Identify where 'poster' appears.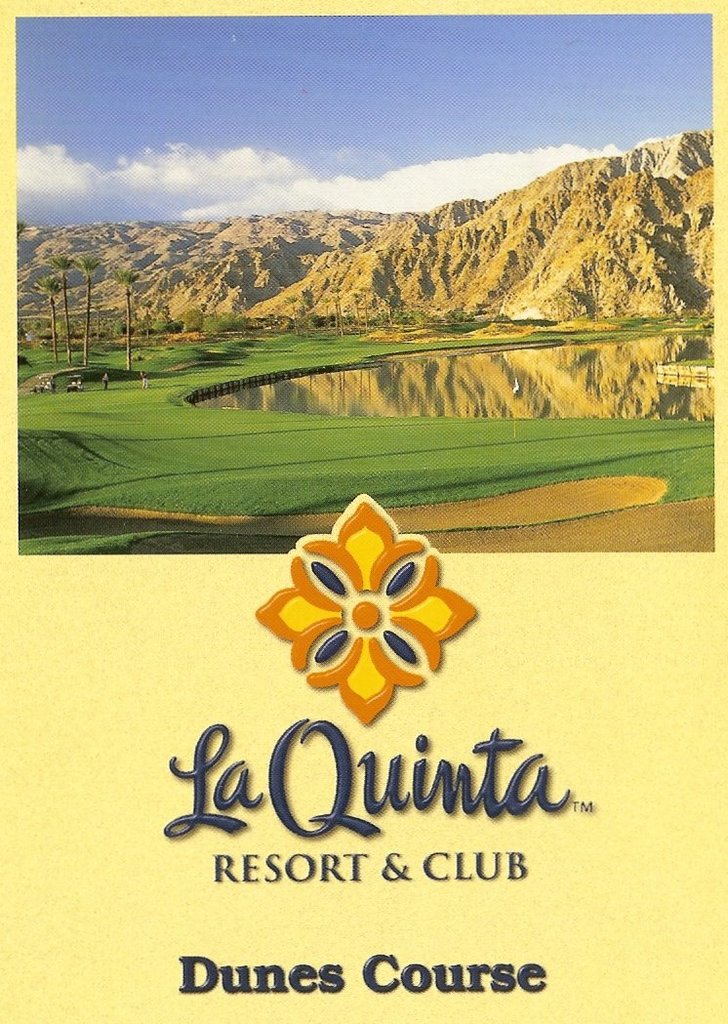
Appears at 0:14:727:1023.
